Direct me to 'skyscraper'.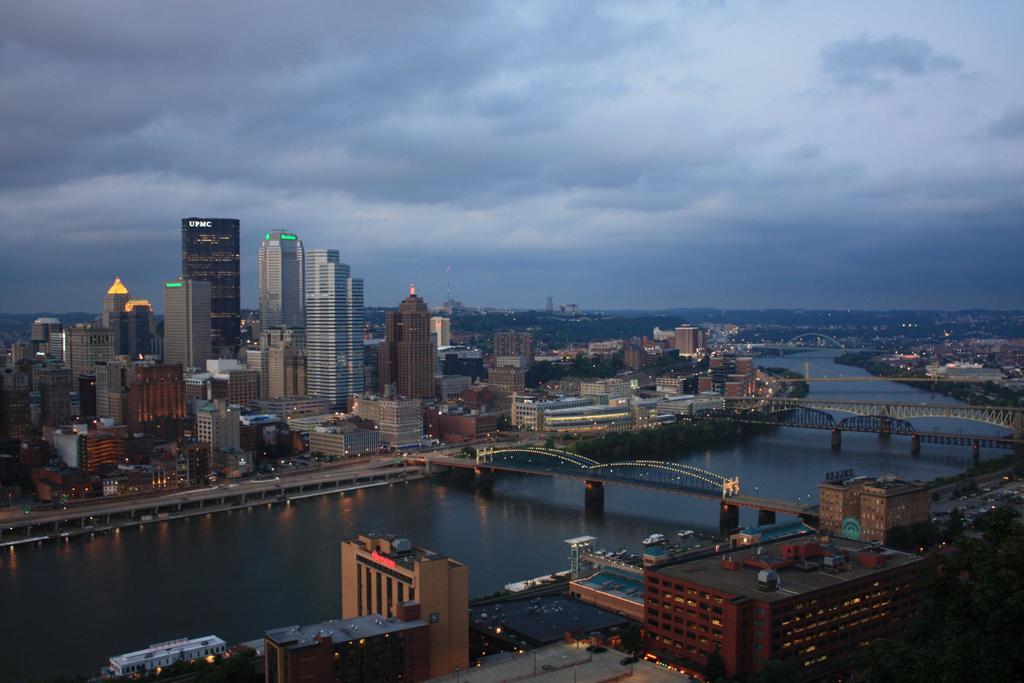
Direction: 490,327,534,355.
